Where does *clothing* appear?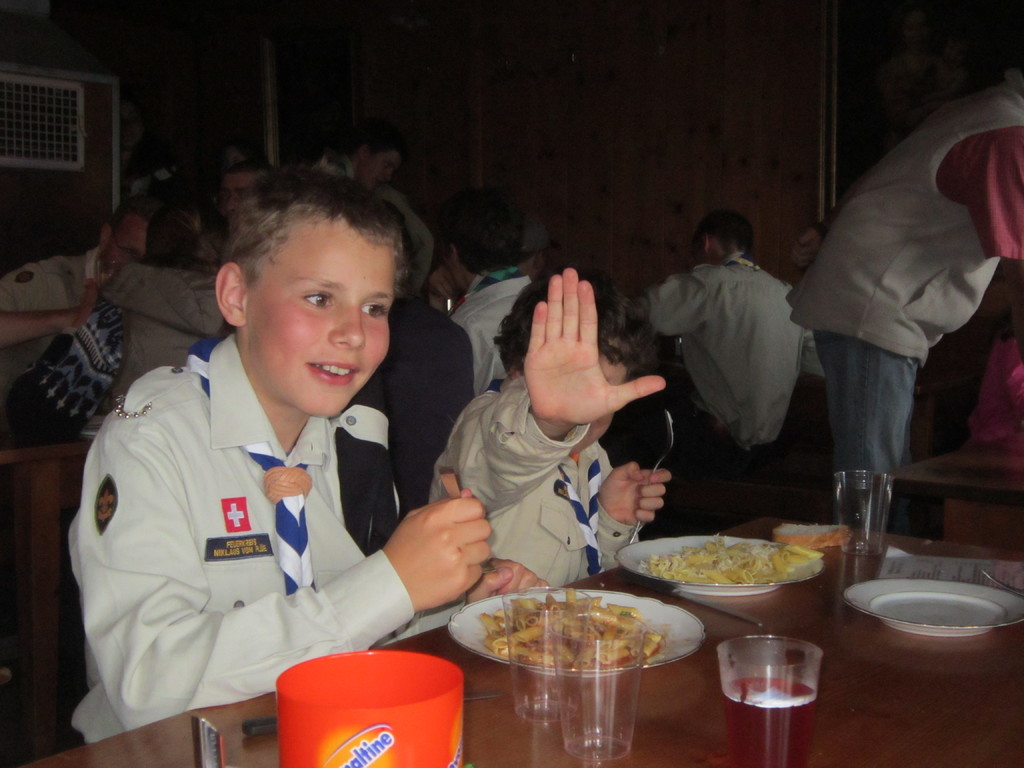
Appears at crop(452, 269, 528, 403).
